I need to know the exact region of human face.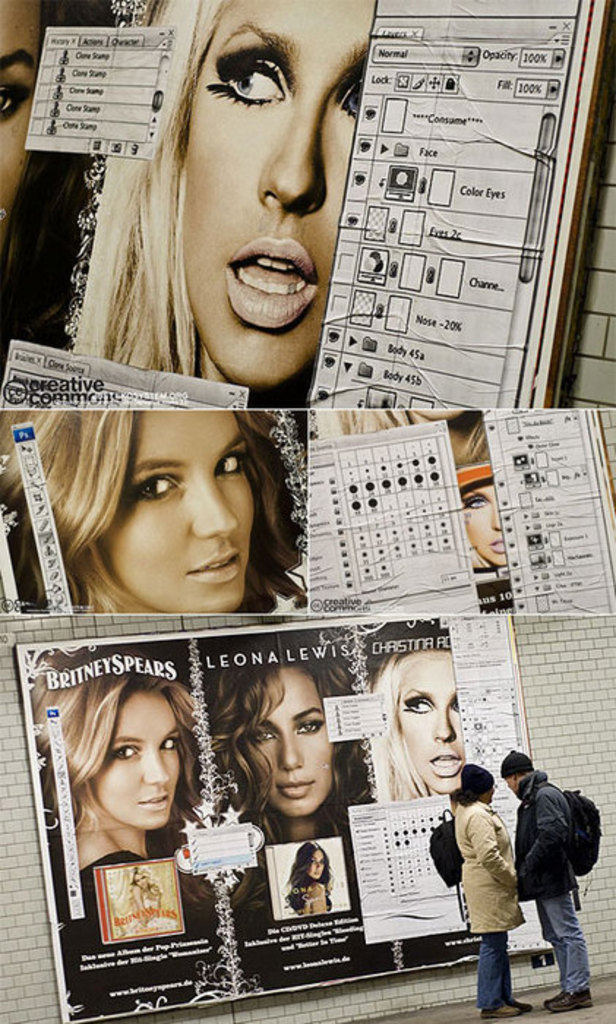
Region: box(181, 0, 394, 379).
